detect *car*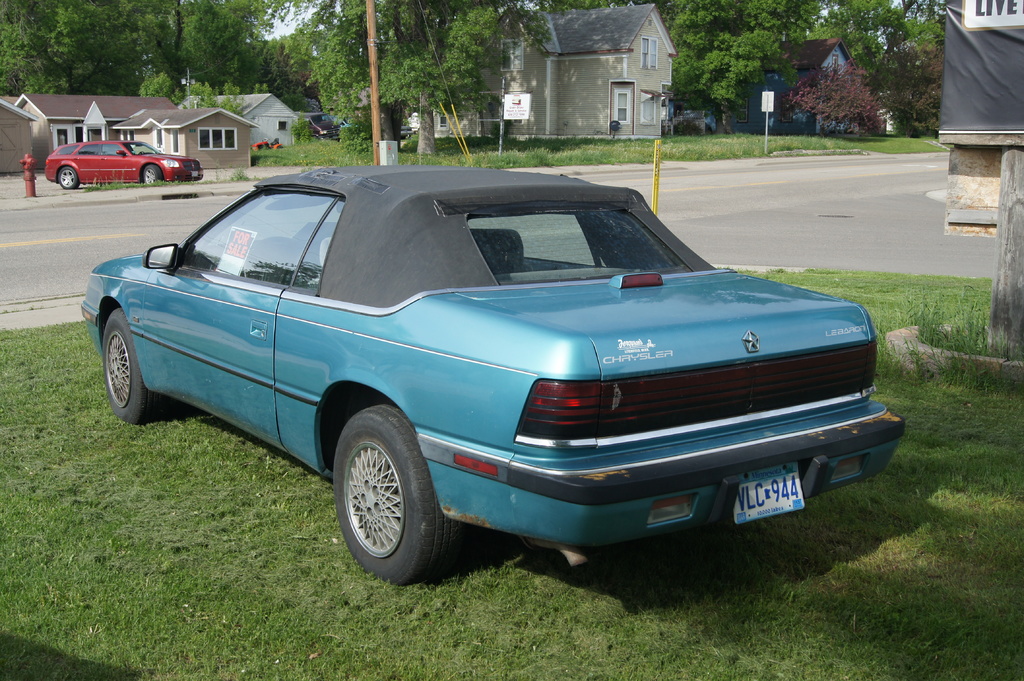
42,140,206,187
